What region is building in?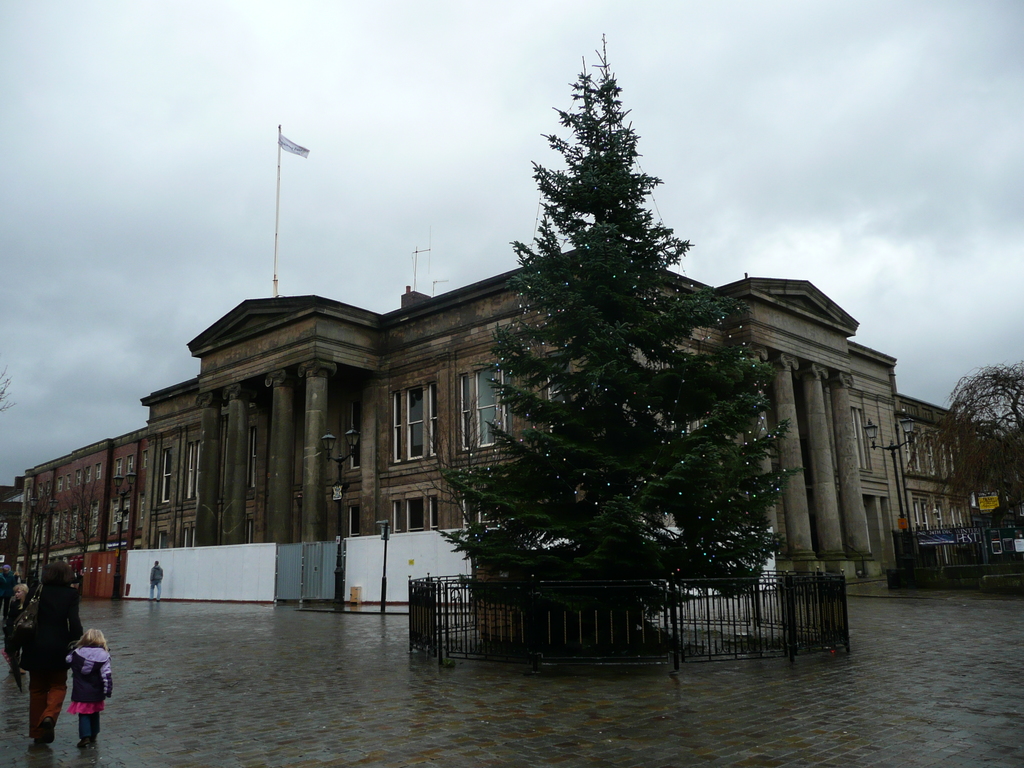
[25,426,141,597].
